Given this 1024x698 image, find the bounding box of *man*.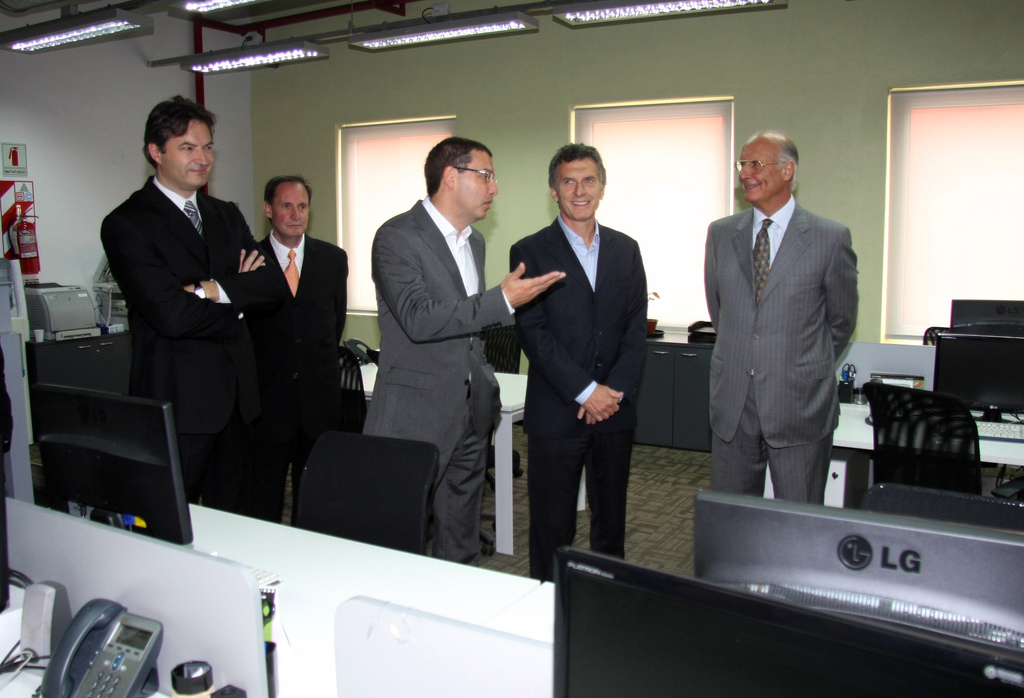
left=691, top=120, right=869, bottom=540.
